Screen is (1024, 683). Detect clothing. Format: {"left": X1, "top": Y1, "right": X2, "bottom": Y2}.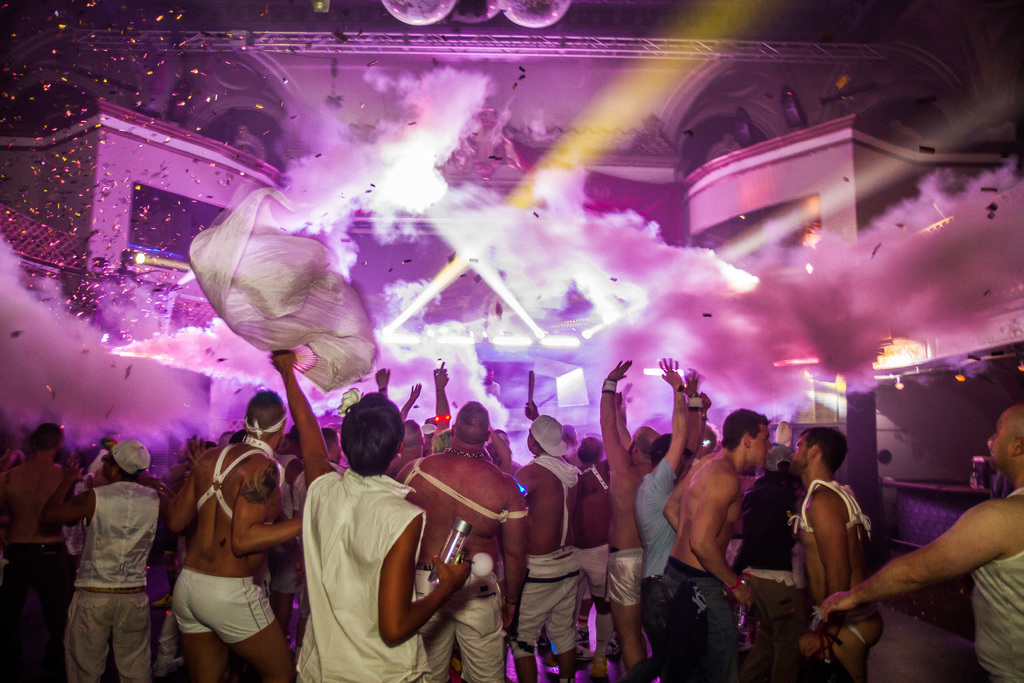
{"left": 519, "top": 551, "right": 580, "bottom": 664}.
